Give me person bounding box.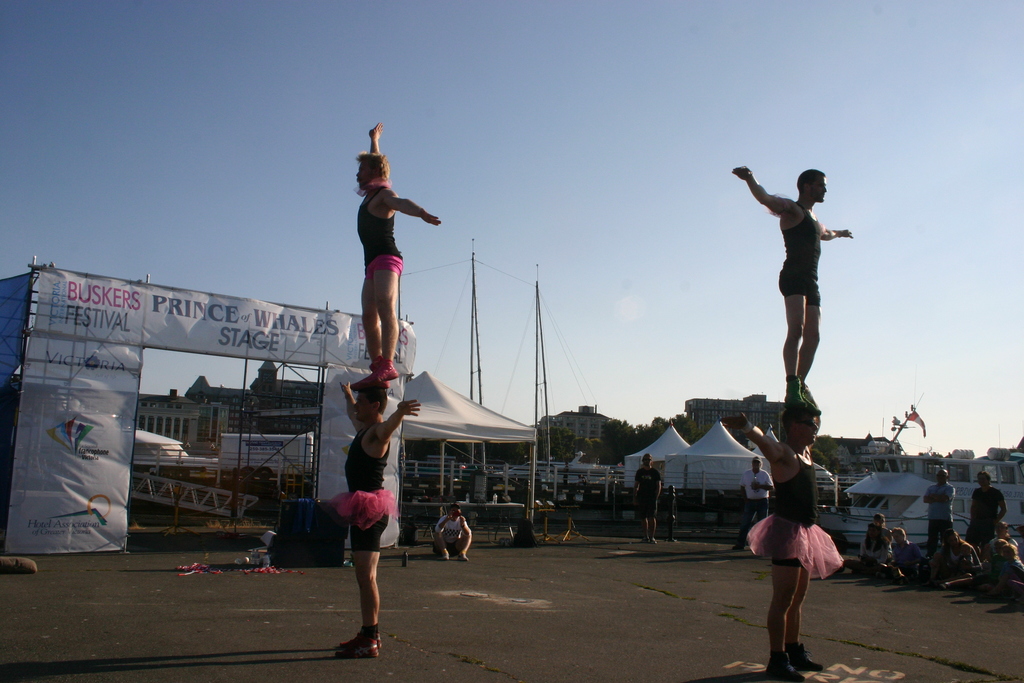
box=[742, 161, 861, 407].
